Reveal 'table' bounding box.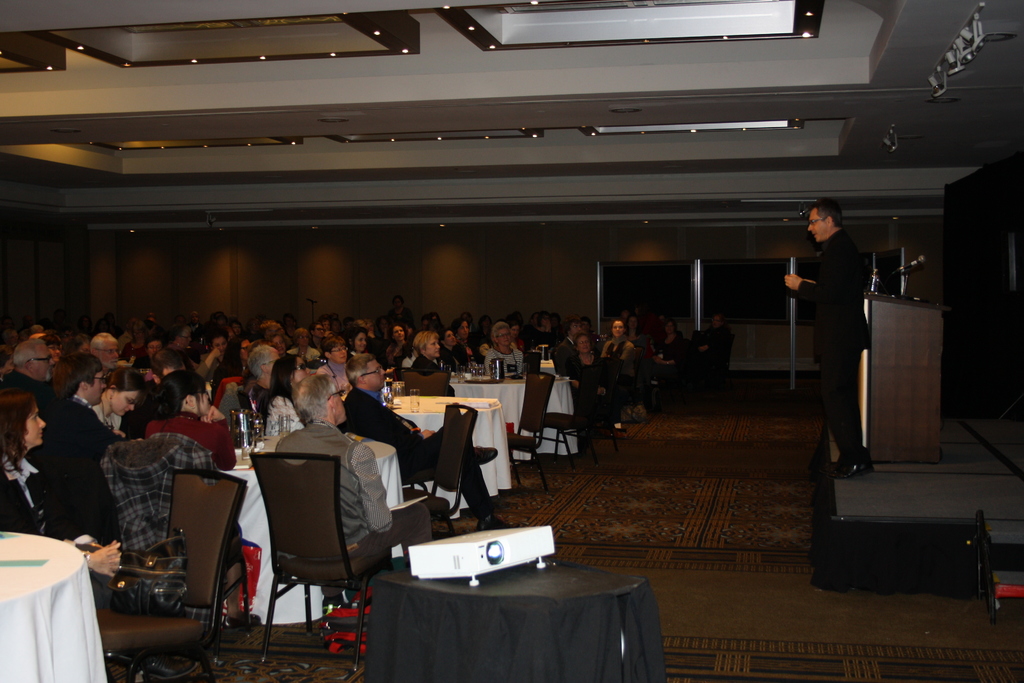
Revealed: {"x1": 353, "y1": 535, "x2": 666, "y2": 681}.
